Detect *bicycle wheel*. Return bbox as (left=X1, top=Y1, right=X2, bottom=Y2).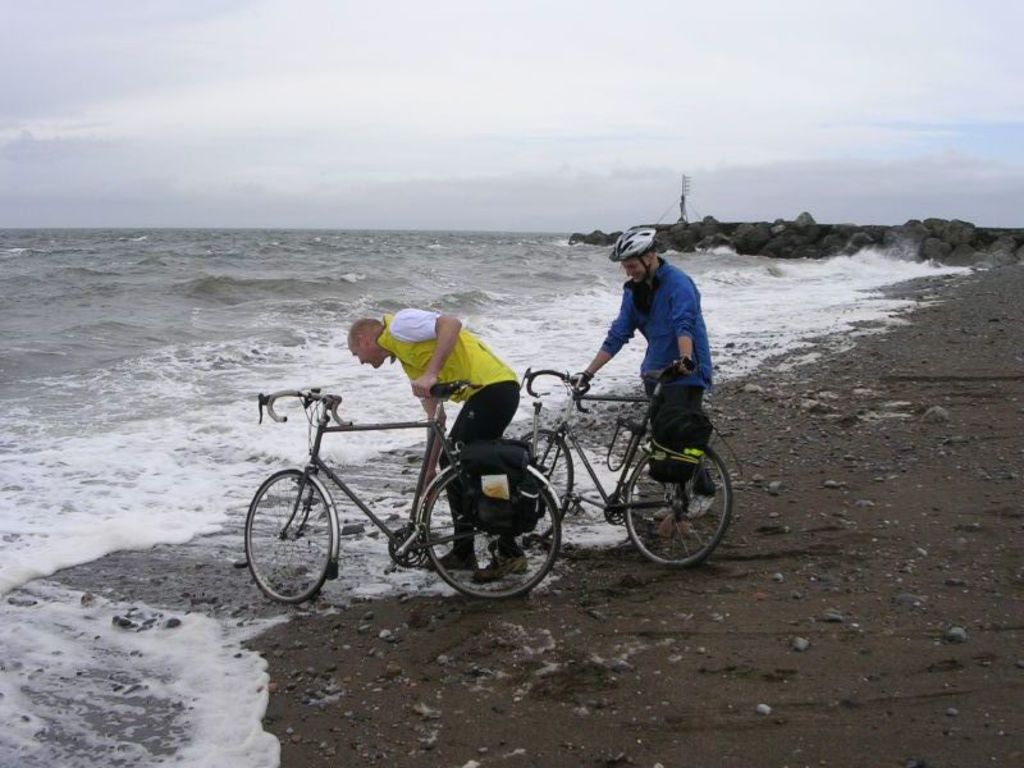
(left=415, top=462, right=561, bottom=600).
